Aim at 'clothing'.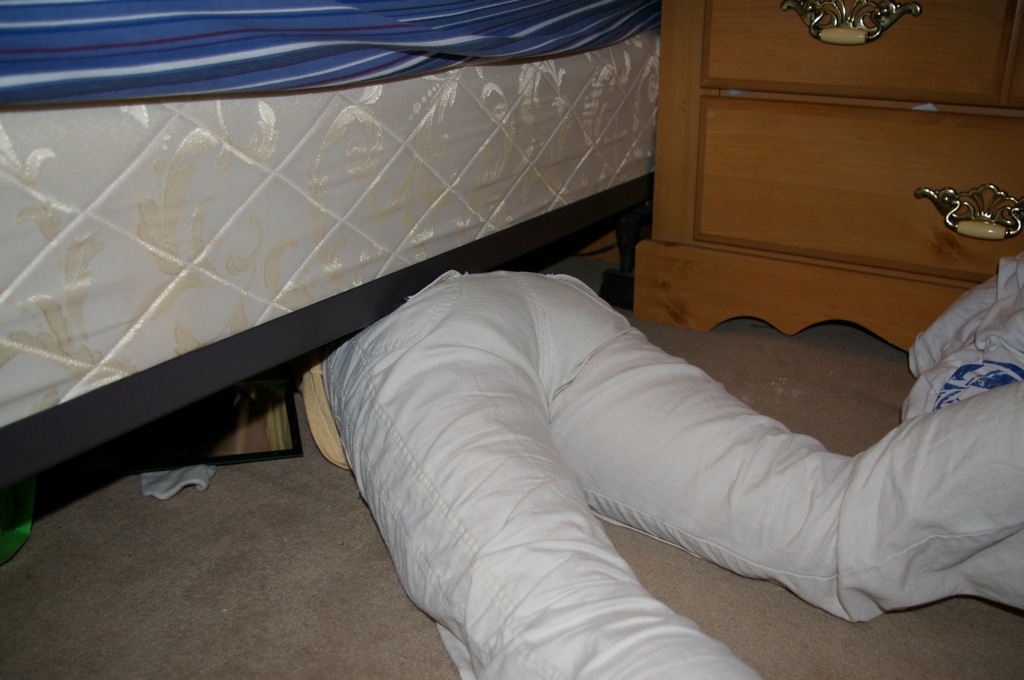
Aimed at <region>269, 267, 1023, 679</region>.
